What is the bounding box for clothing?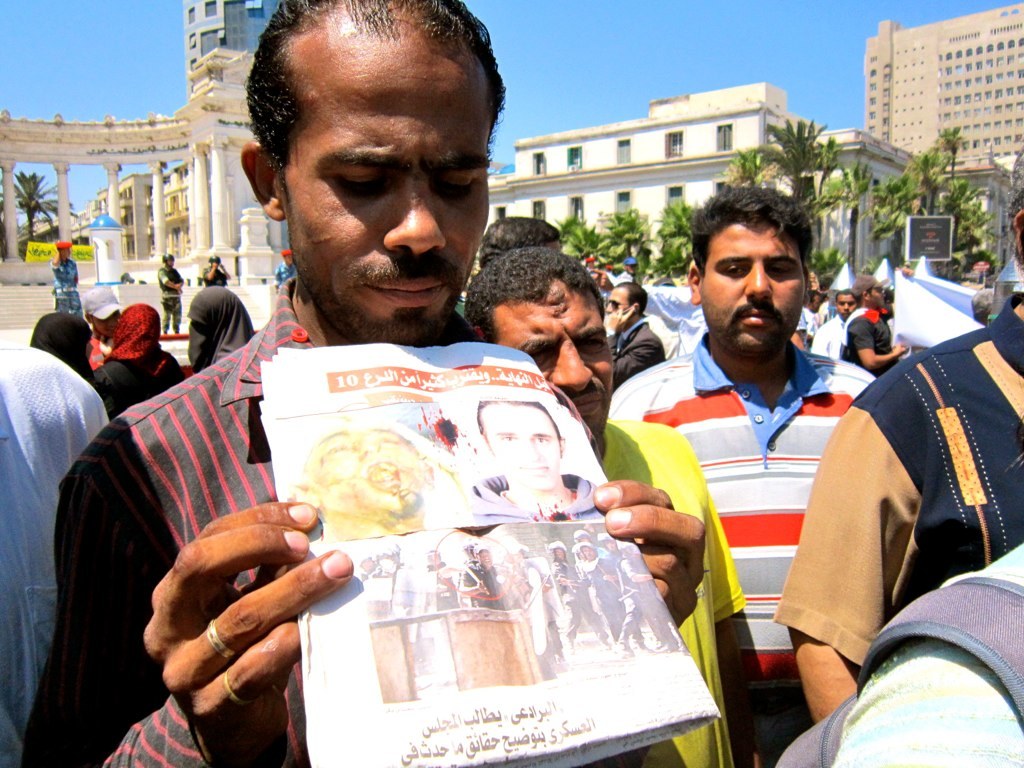
locate(812, 313, 844, 356).
